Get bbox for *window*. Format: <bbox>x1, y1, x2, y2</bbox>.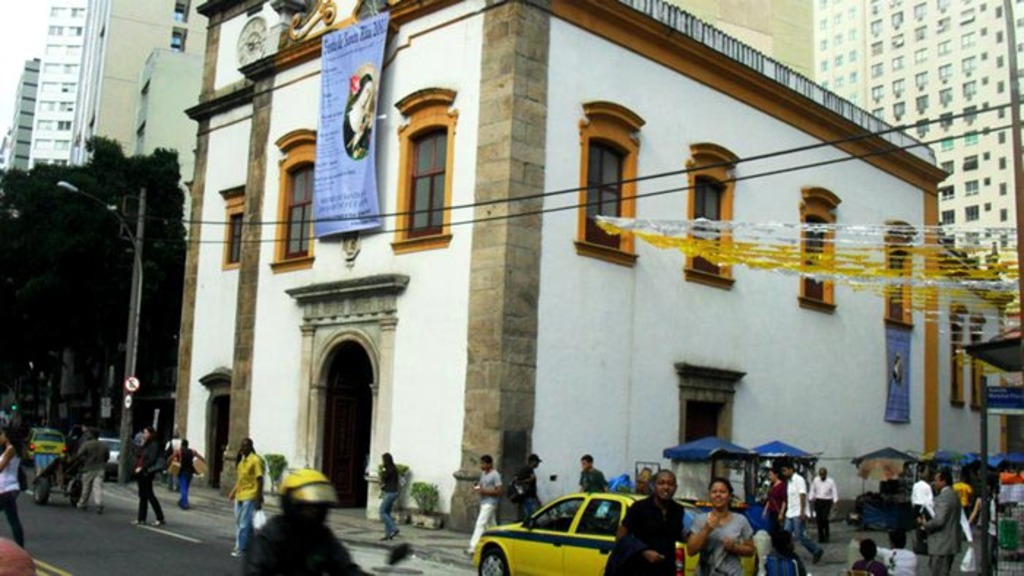
<bbox>881, 219, 917, 332</bbox>.
